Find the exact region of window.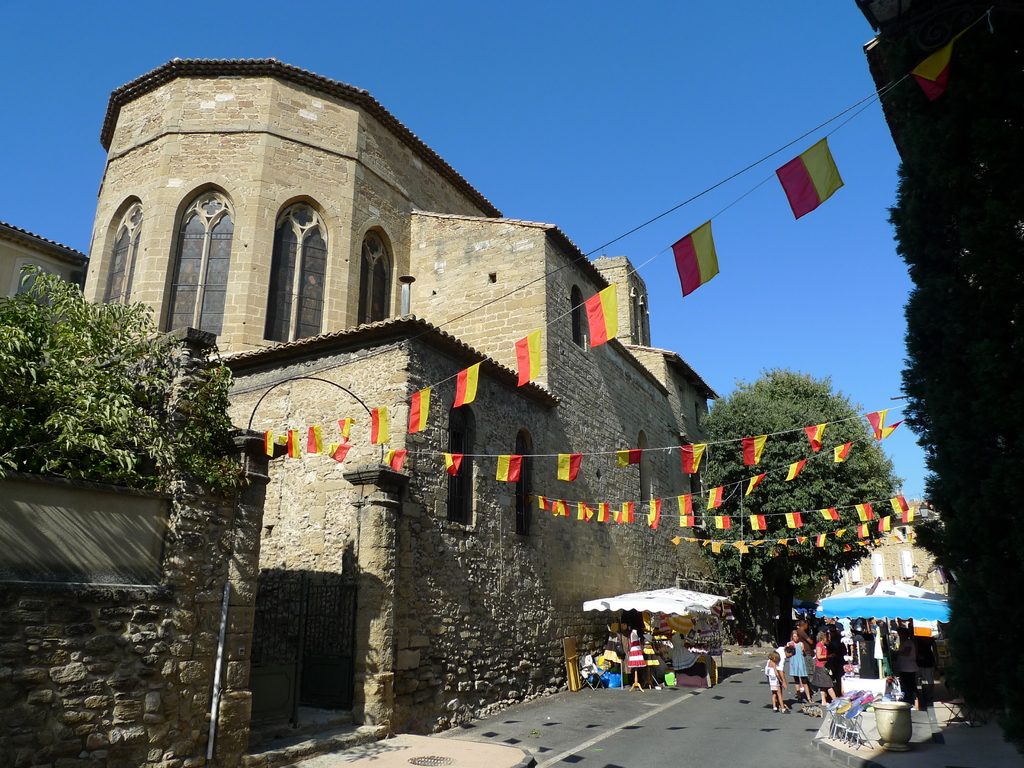
Exact region: [86, 193, 145, 304].
